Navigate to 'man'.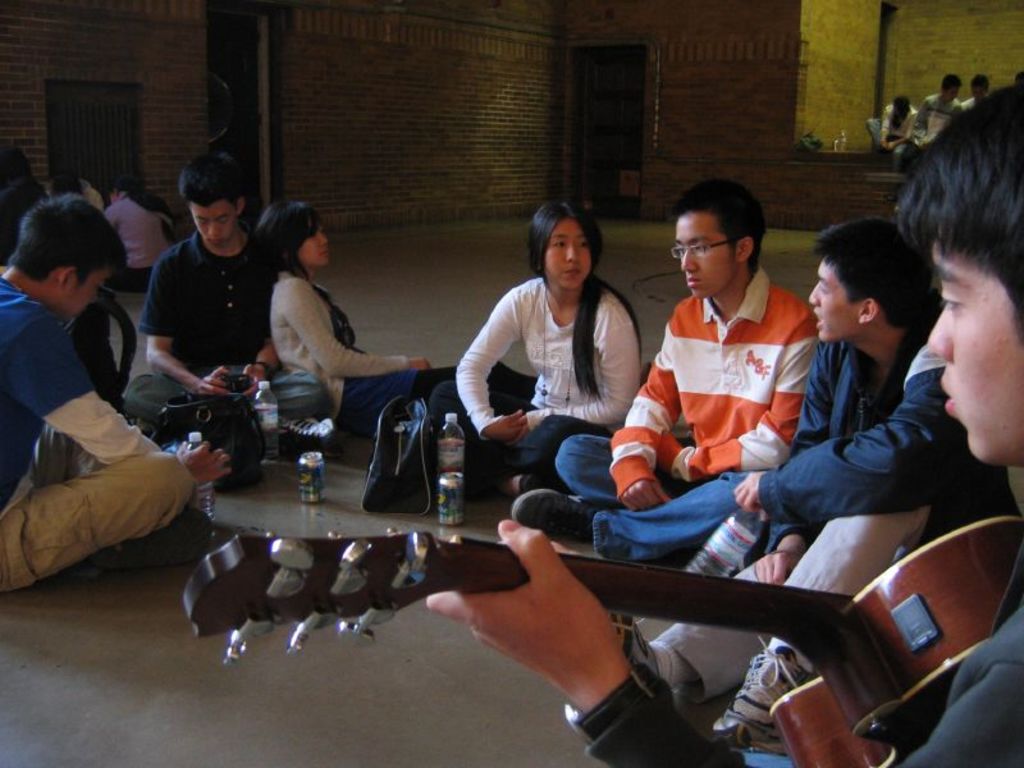
Navigation target: 965,73,995,105.
